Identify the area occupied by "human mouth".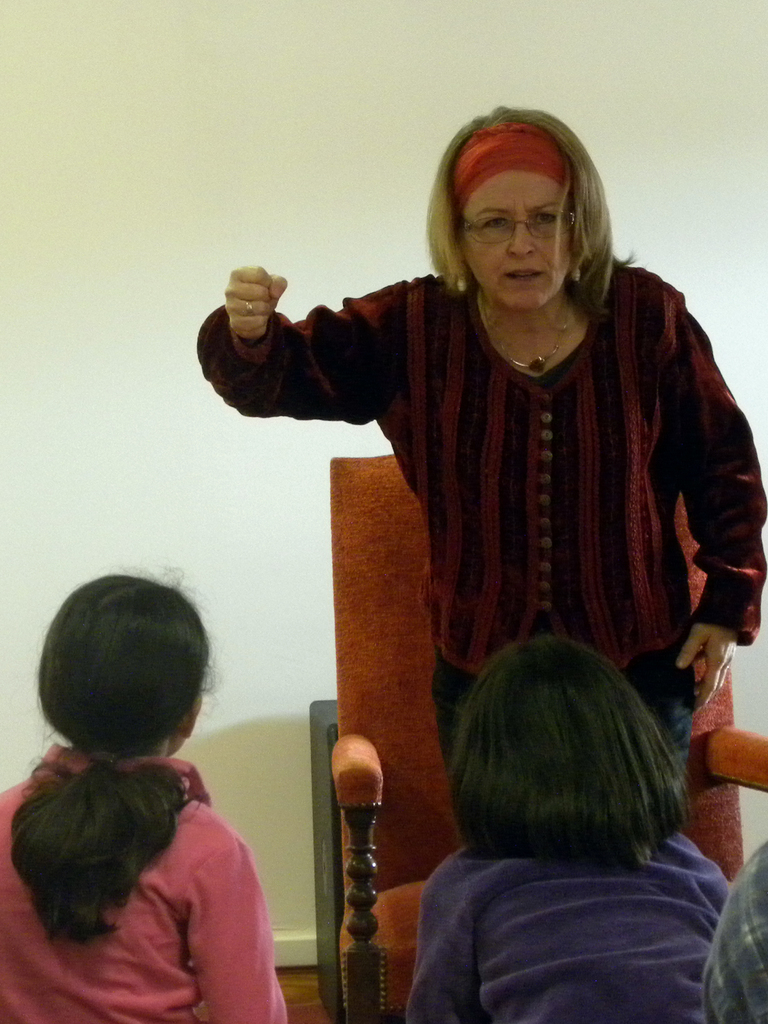
Area: [504, 266, 543, 284].
